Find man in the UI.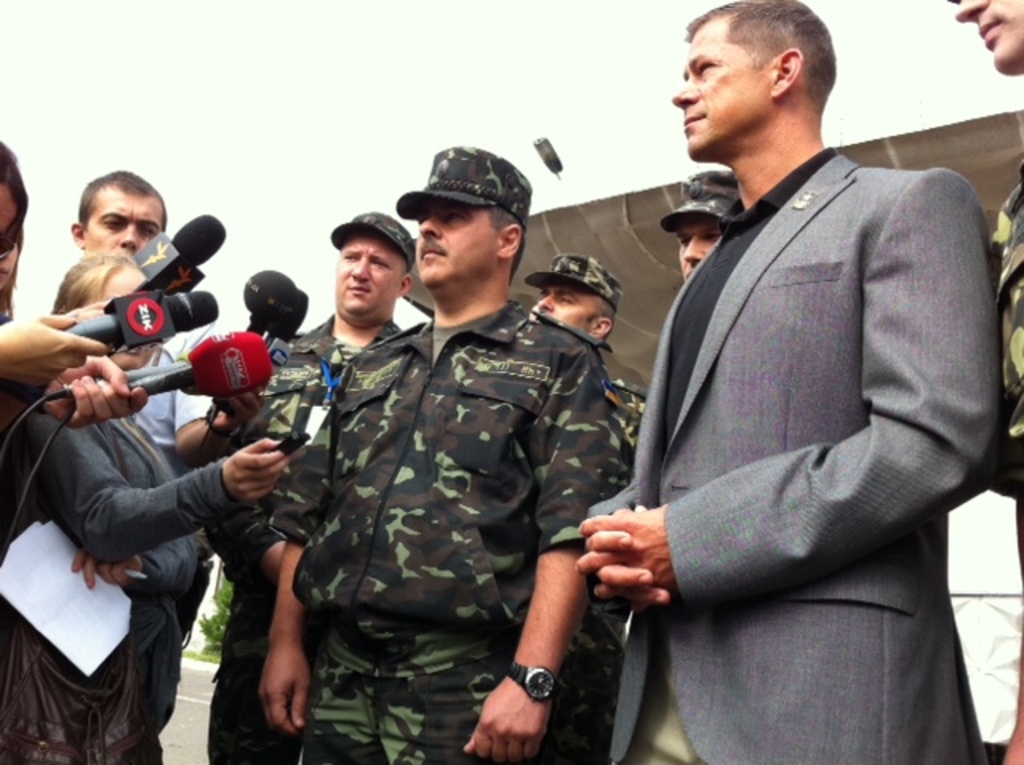
UI element at region(197, 211, 414, 763).
